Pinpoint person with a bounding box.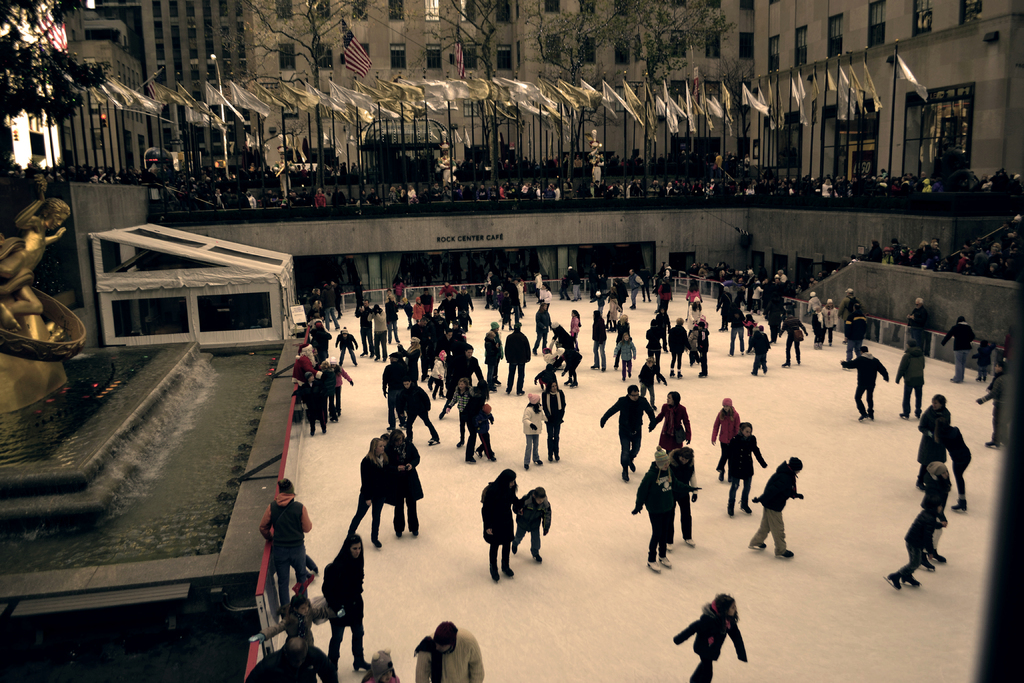
bbox(557, 274, 570, 300).
